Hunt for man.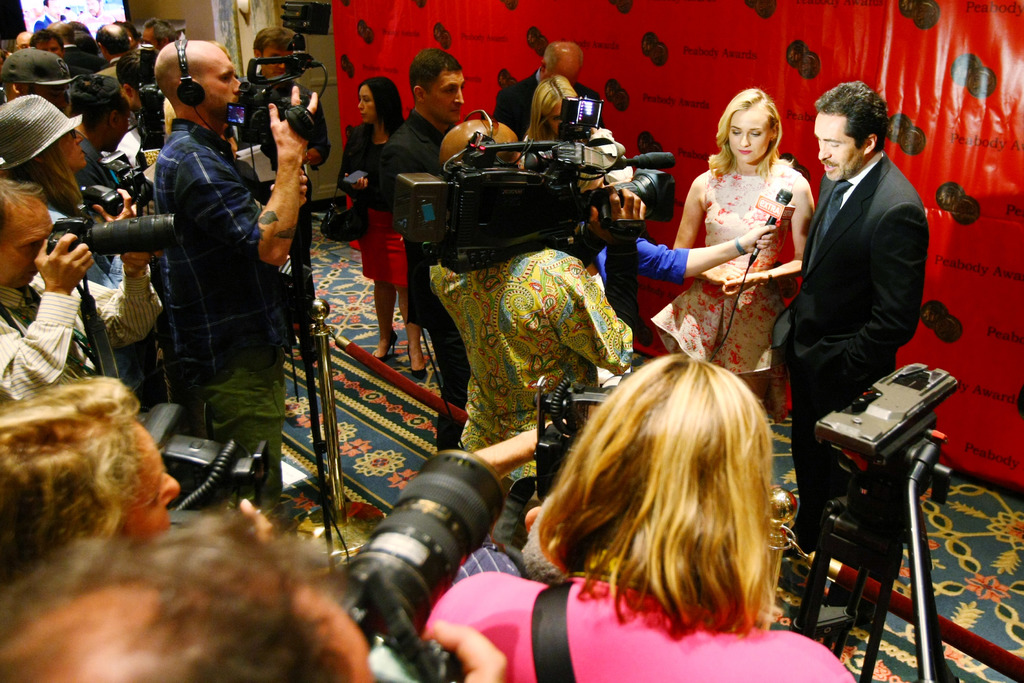
Hunted down at bbox=[379, 47, 465, 452].
